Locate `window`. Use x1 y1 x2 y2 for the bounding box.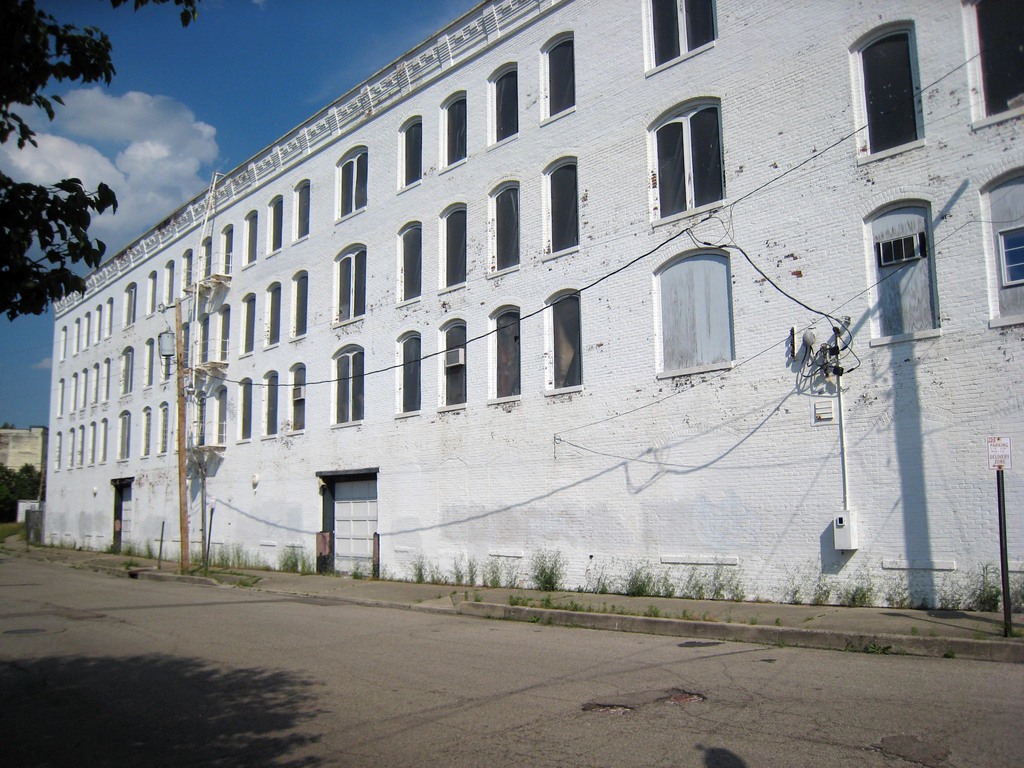
440 92 468 172.
